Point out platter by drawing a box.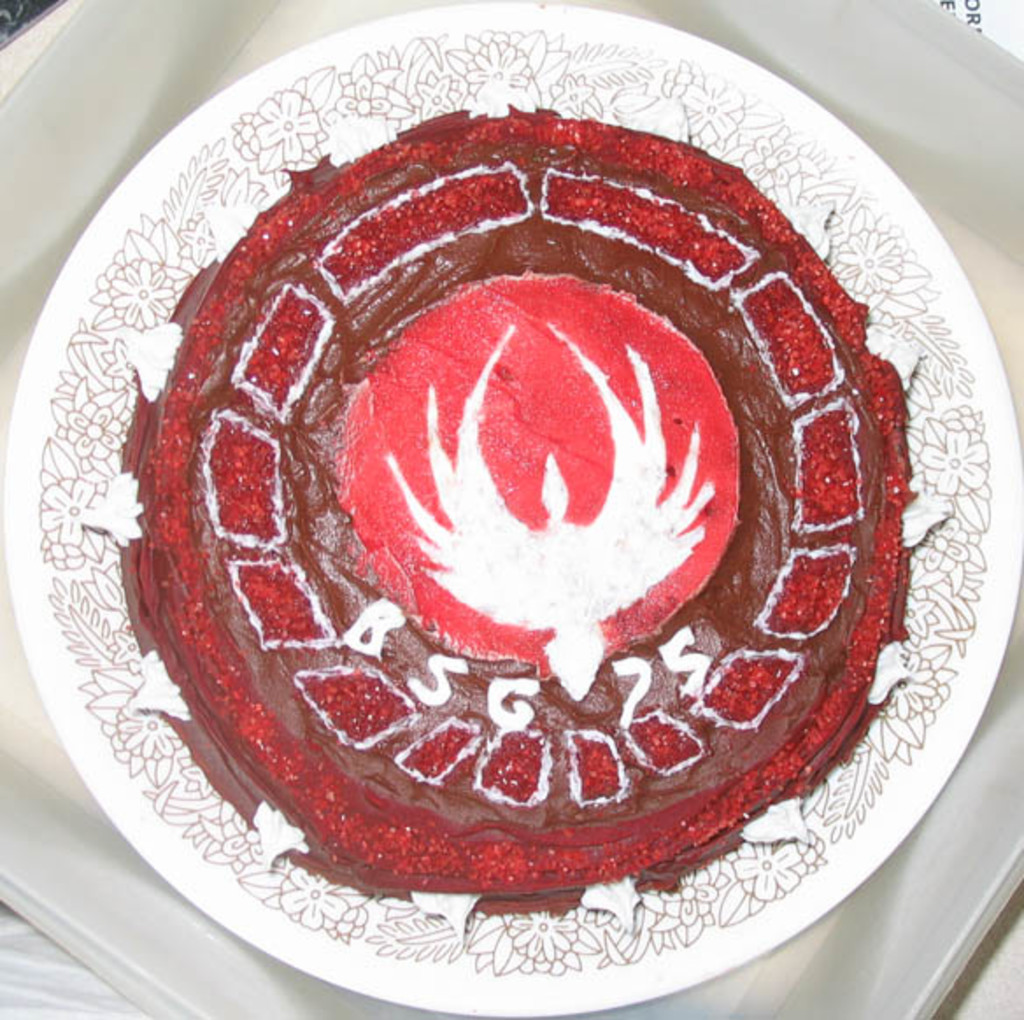
Rect(0, 0, 1019, 1018).
